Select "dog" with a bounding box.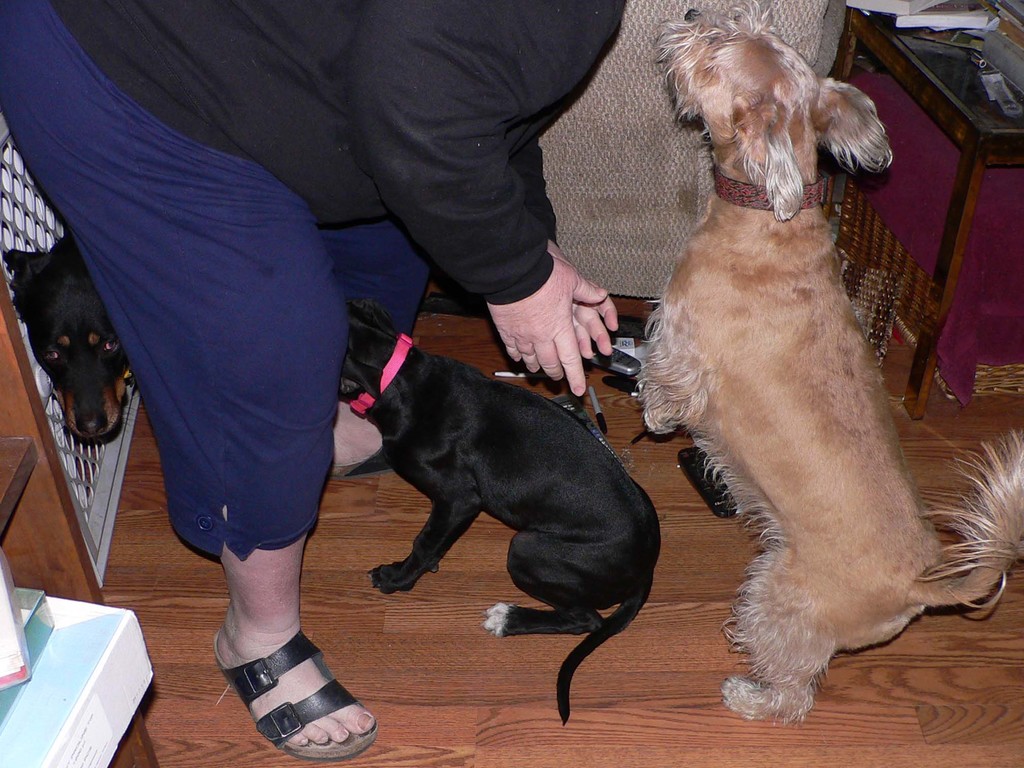
{"left": 4, "top": 230, "right": 131, "bottom": 440}.
